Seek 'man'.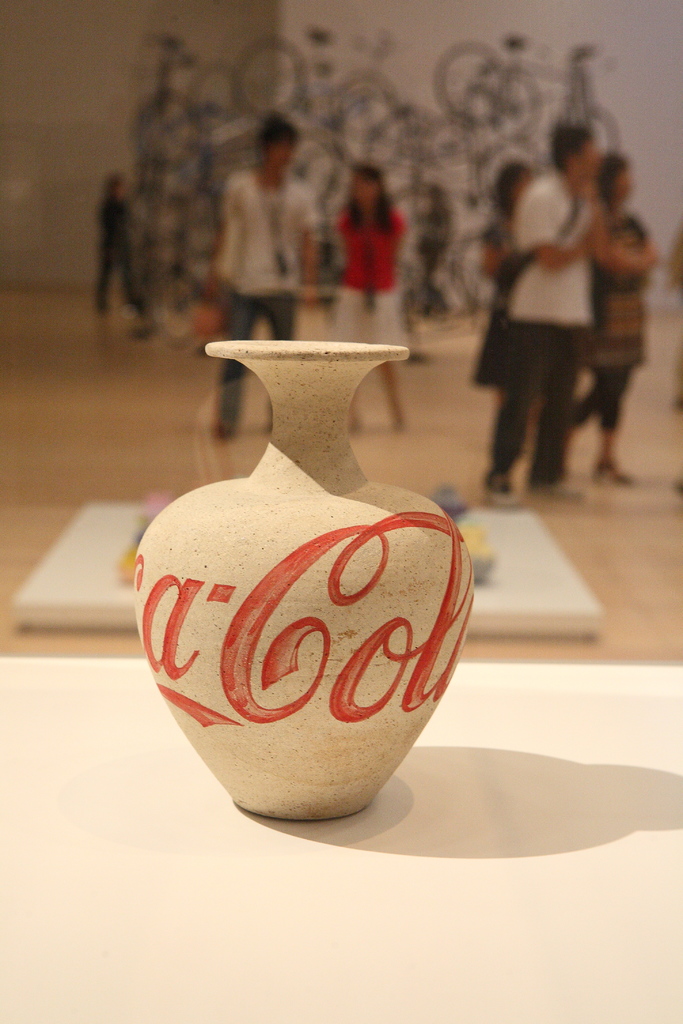
464,129,638,498.
